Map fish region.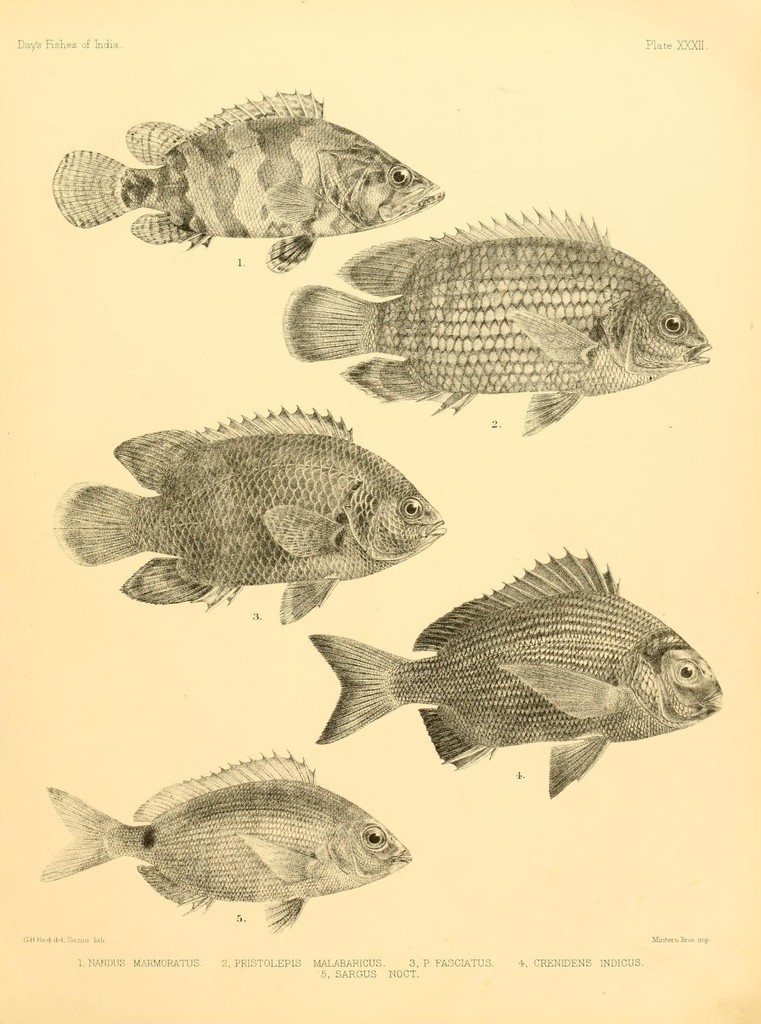
Mapped to <bbox>273, 204, 711, 440</bbox>.
